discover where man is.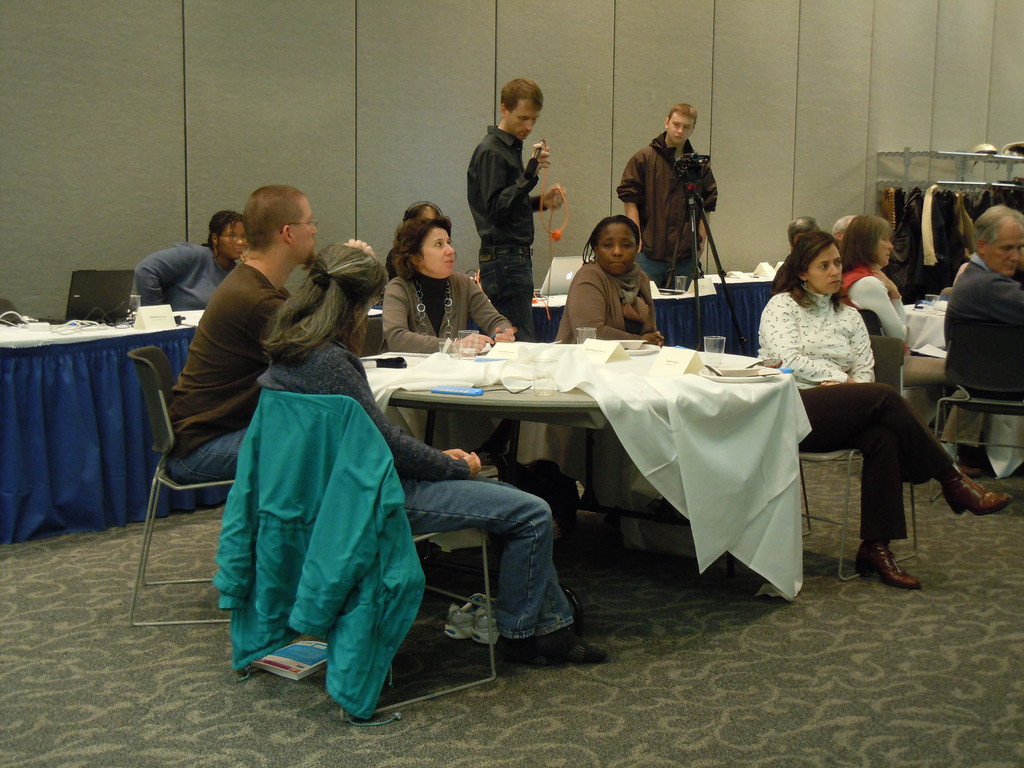
Discovered at 466:83:566:321.
